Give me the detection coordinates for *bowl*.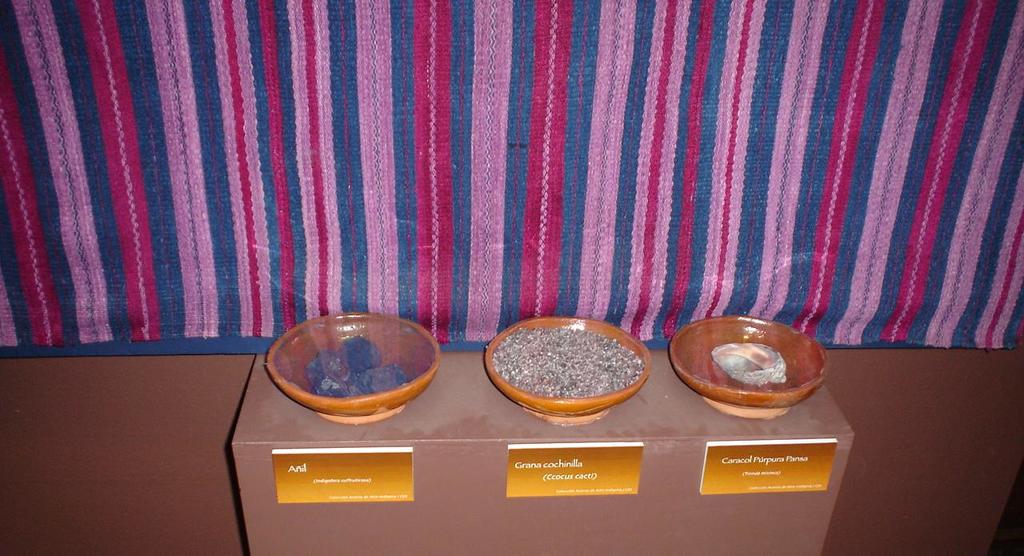
select_region(485, 315, 650, 423).
